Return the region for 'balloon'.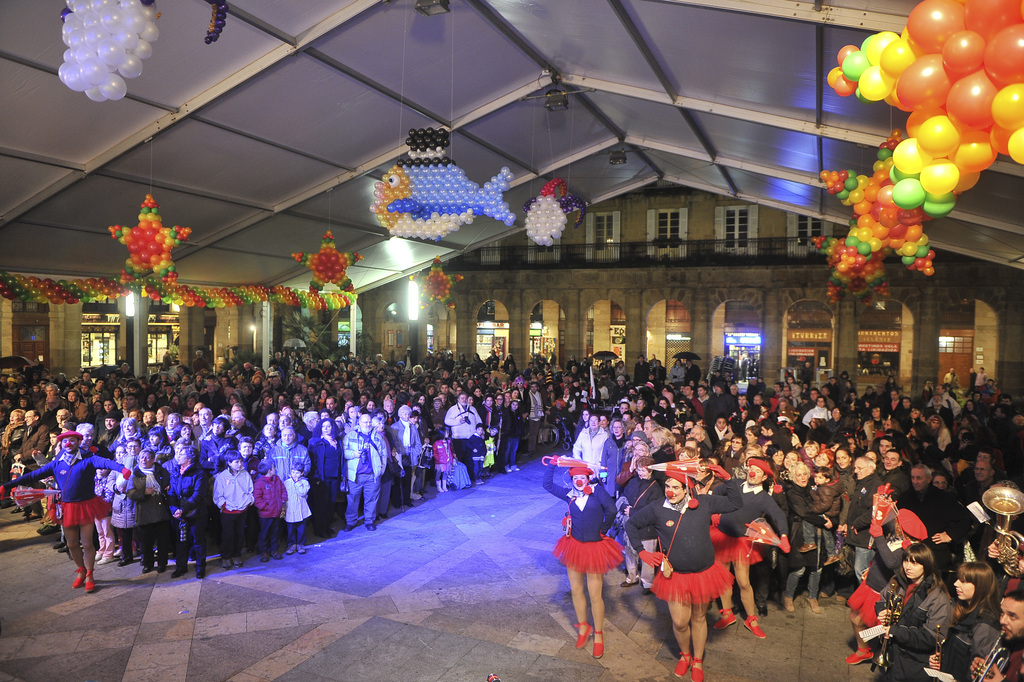
bbox=(991, 80, 1023, 130).
